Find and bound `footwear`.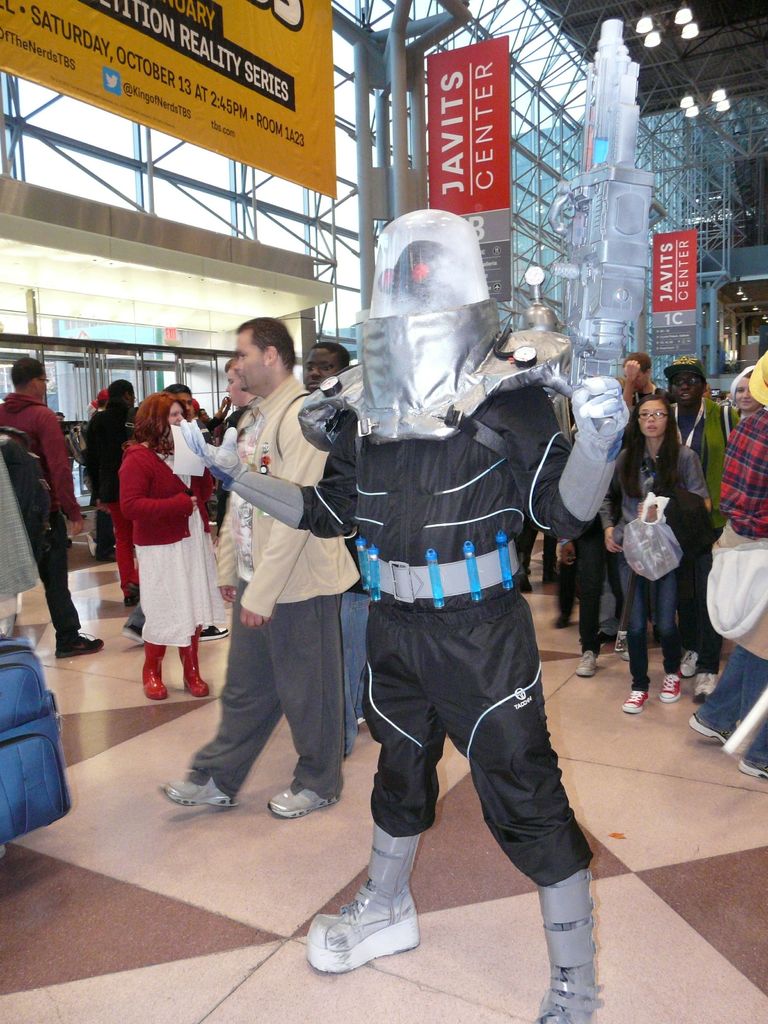
Bound: x1=676 y1=644 x2=696 y2=683.
